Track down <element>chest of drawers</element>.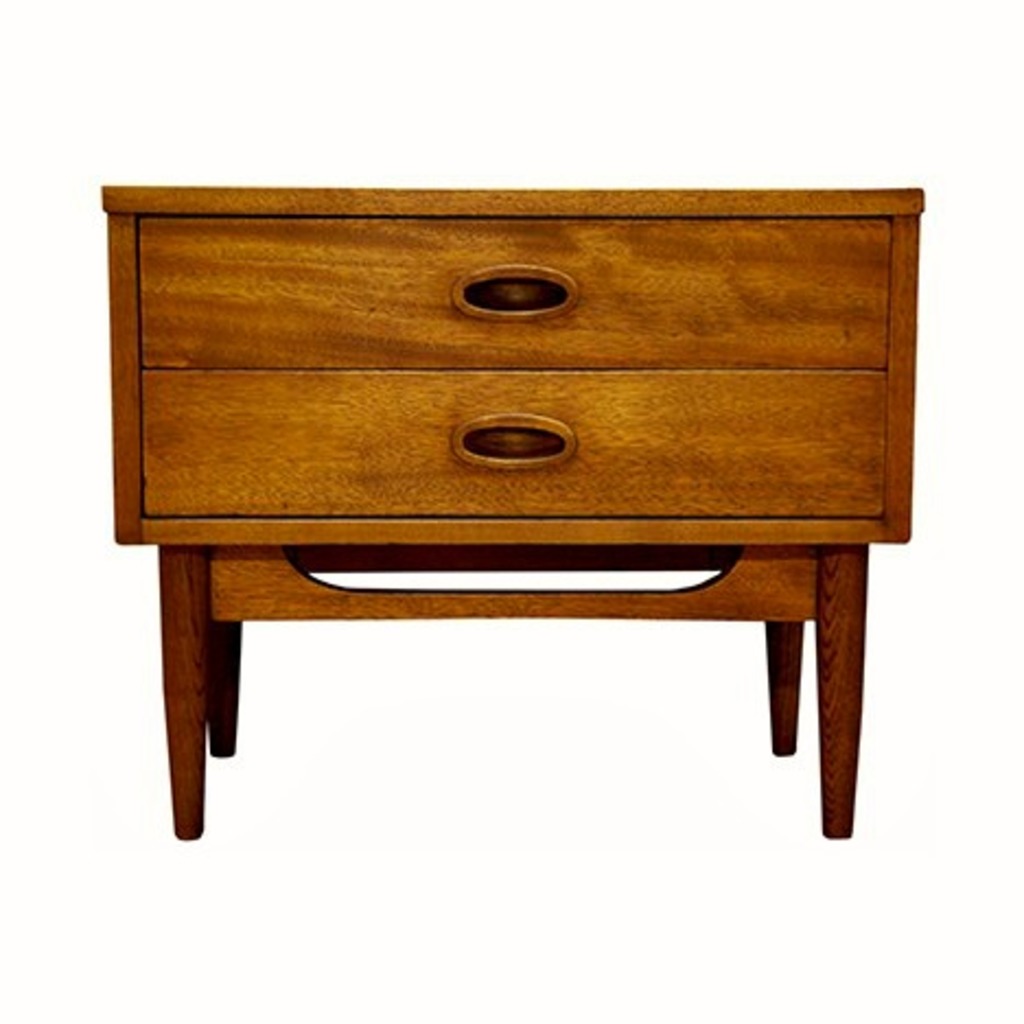
Tracked to crop(98, 184, 921, 840).
